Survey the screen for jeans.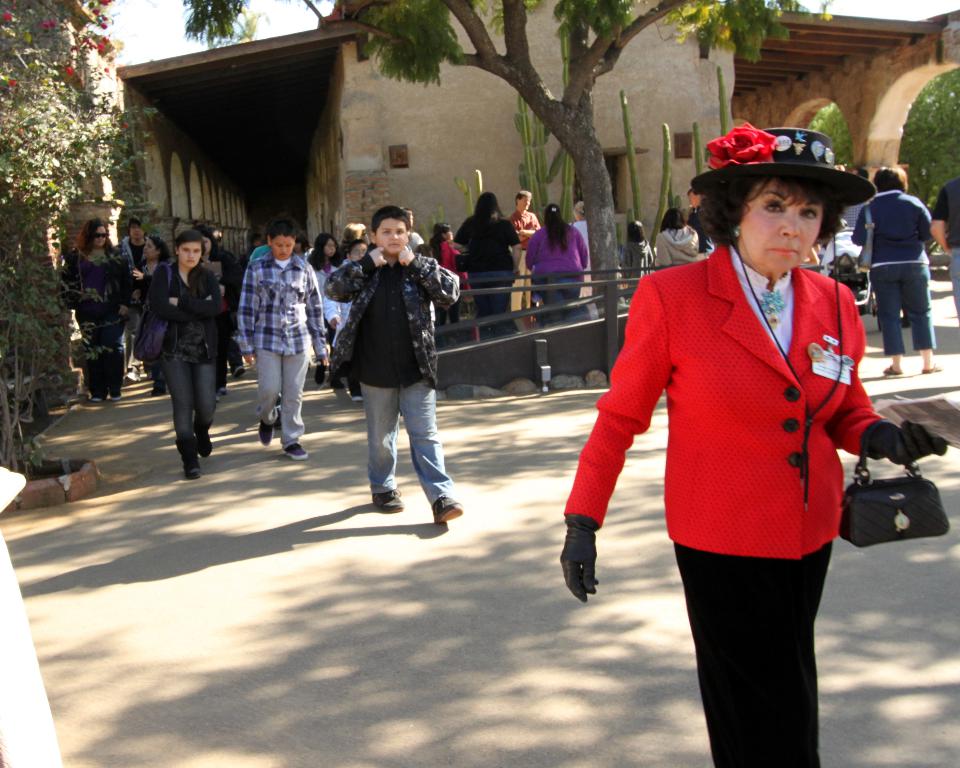
Survey found: region(170, 355, 215, 458).
